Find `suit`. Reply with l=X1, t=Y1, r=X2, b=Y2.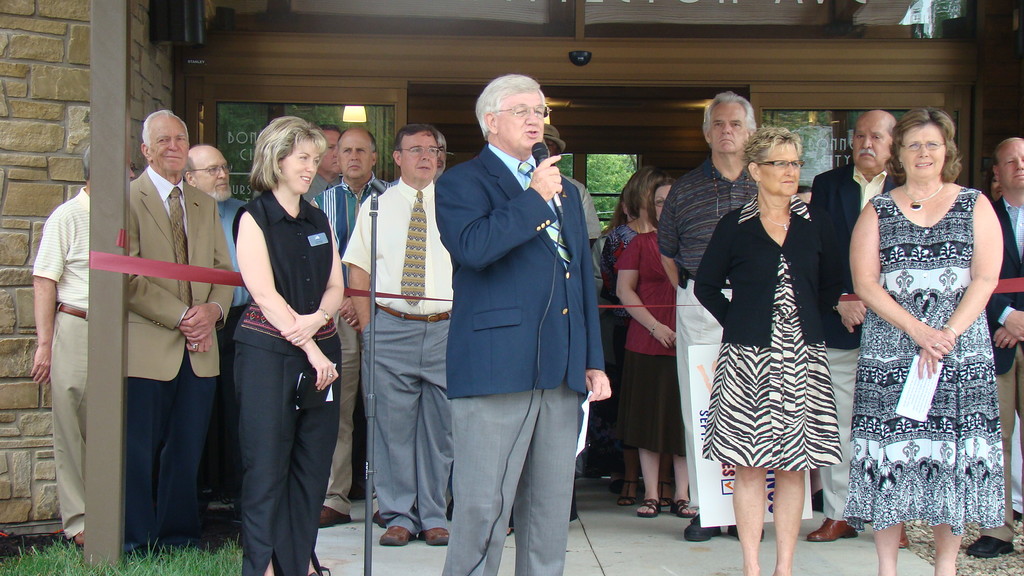
l=429, t=149, r=611, b=575.
